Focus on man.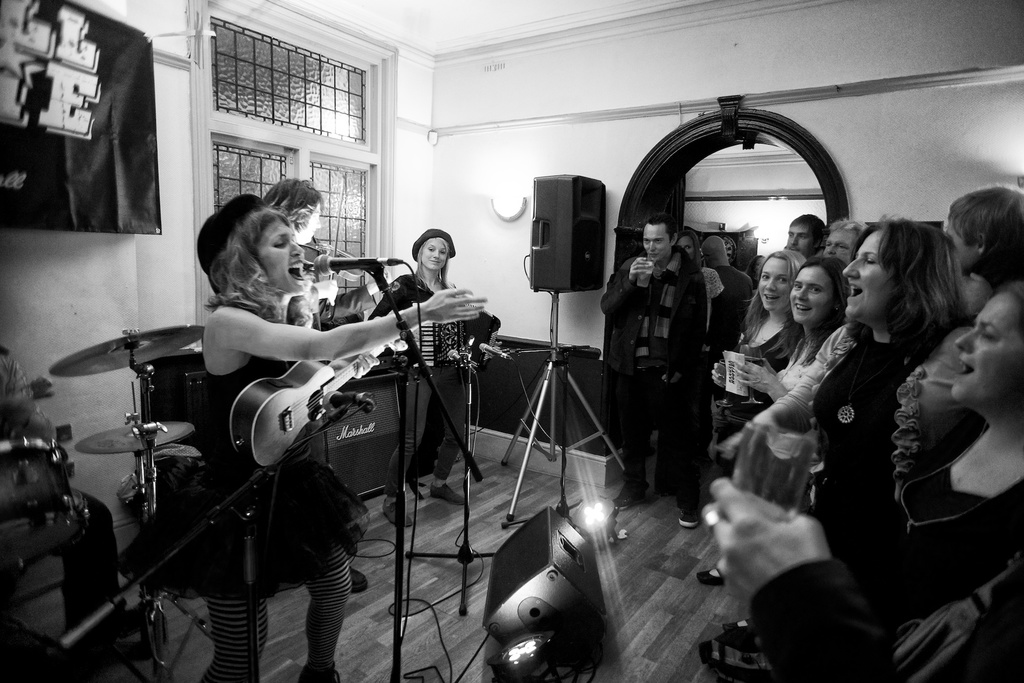
Focused at box=[703, 235, 755, 352].
